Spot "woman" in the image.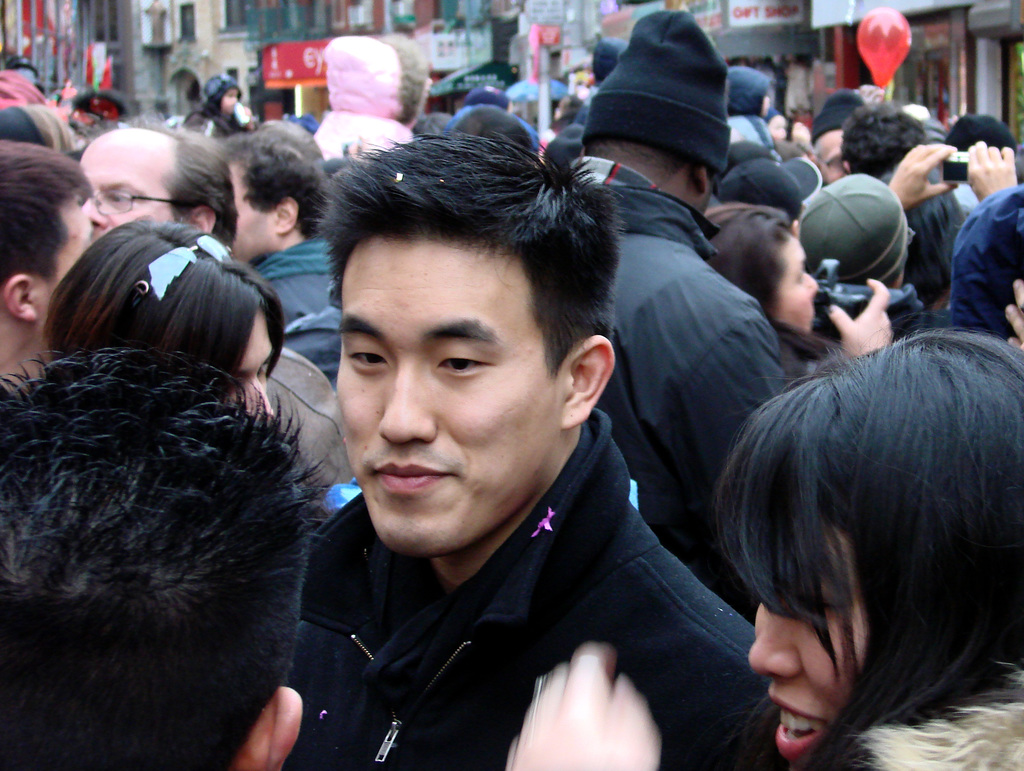
"woman" found at 38:216:286:424.
